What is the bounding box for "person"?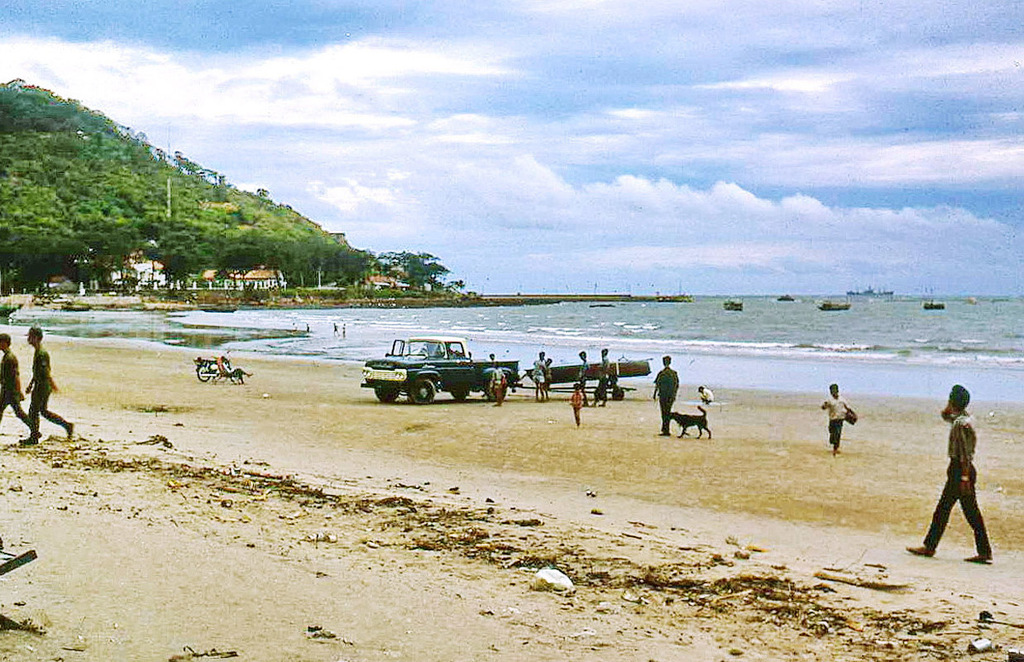
l=905, t=386, r=993, b=564.
